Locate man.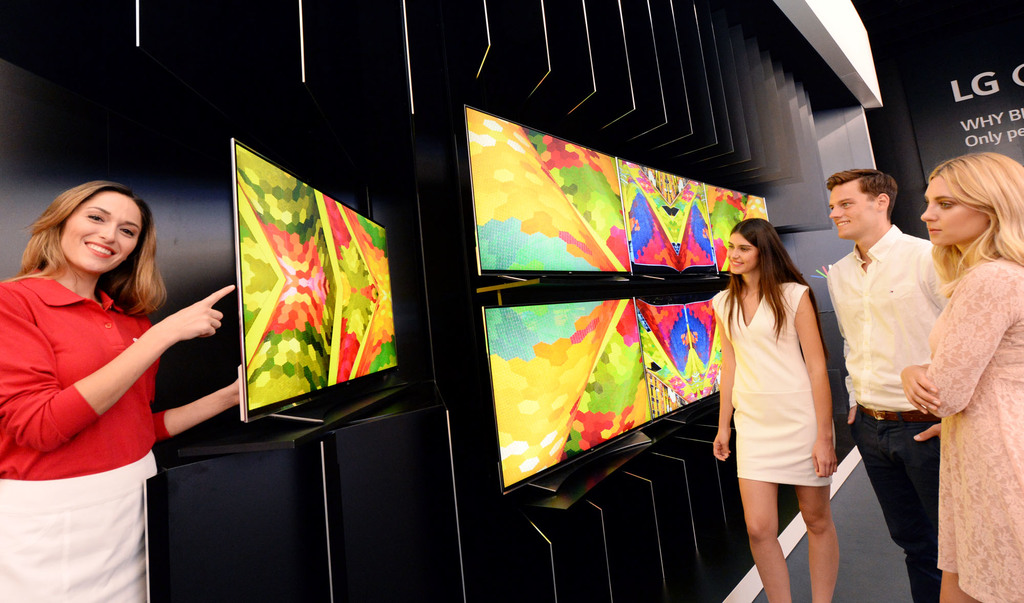
Bounding box: {"x1": 819, "y1": 138, "x2": 959, "y2": 599}.
